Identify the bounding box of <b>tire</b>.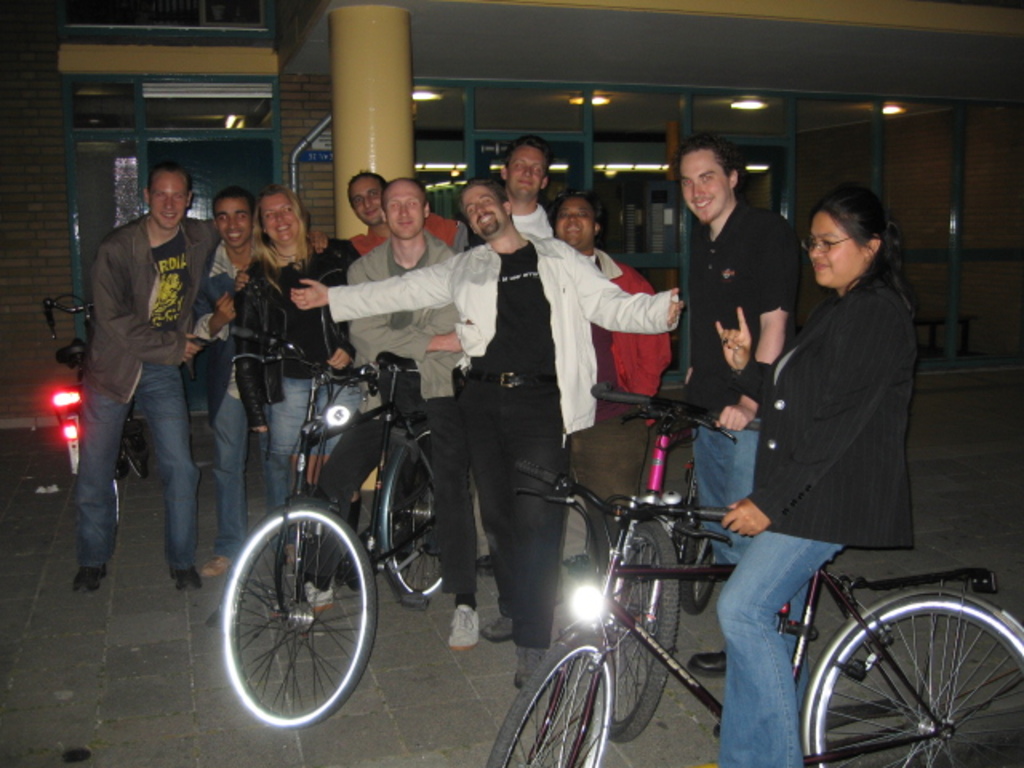
<bbox>811, 597, 1022, 766</bbox>.
